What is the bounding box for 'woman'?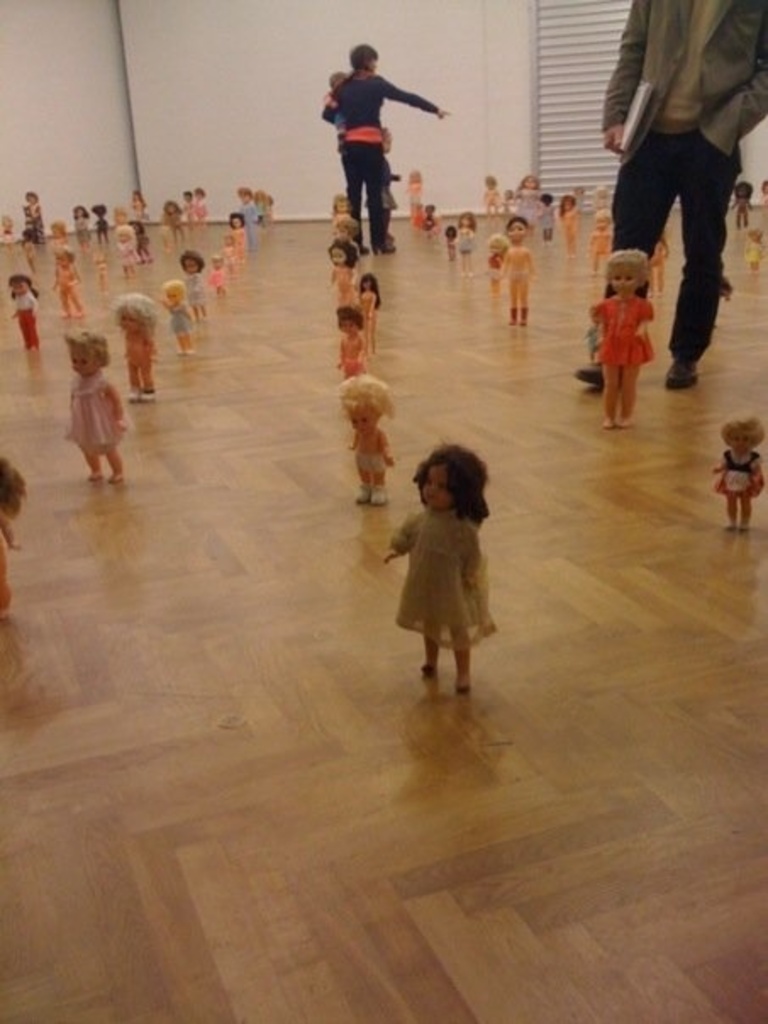
<region>319, 37, 453, 254</region>.
